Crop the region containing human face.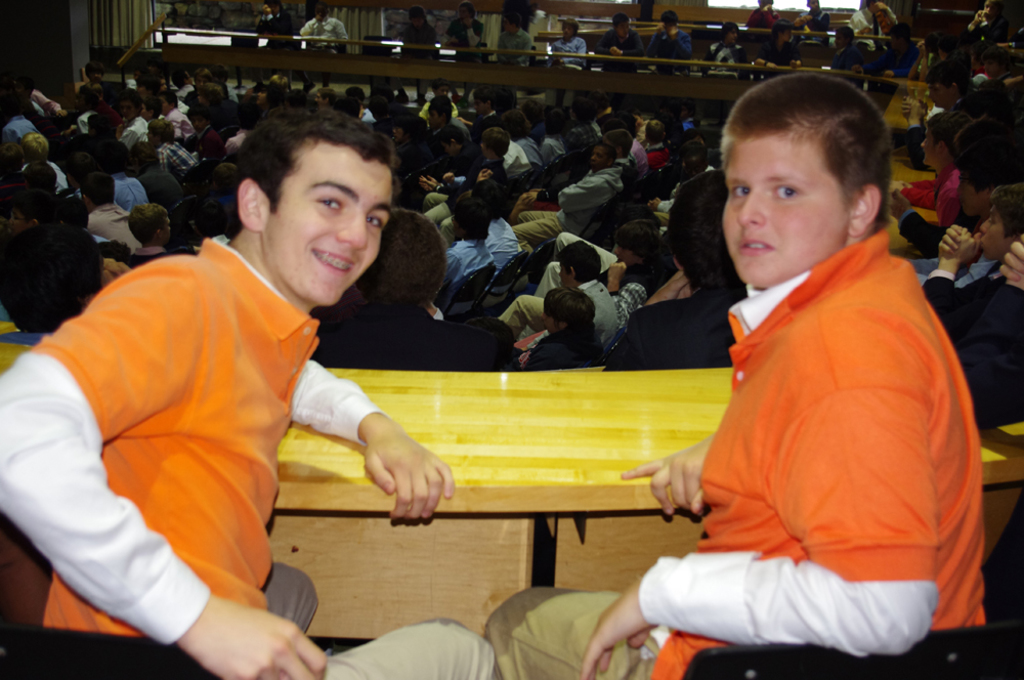
Crop region: [922,130,936,165].
